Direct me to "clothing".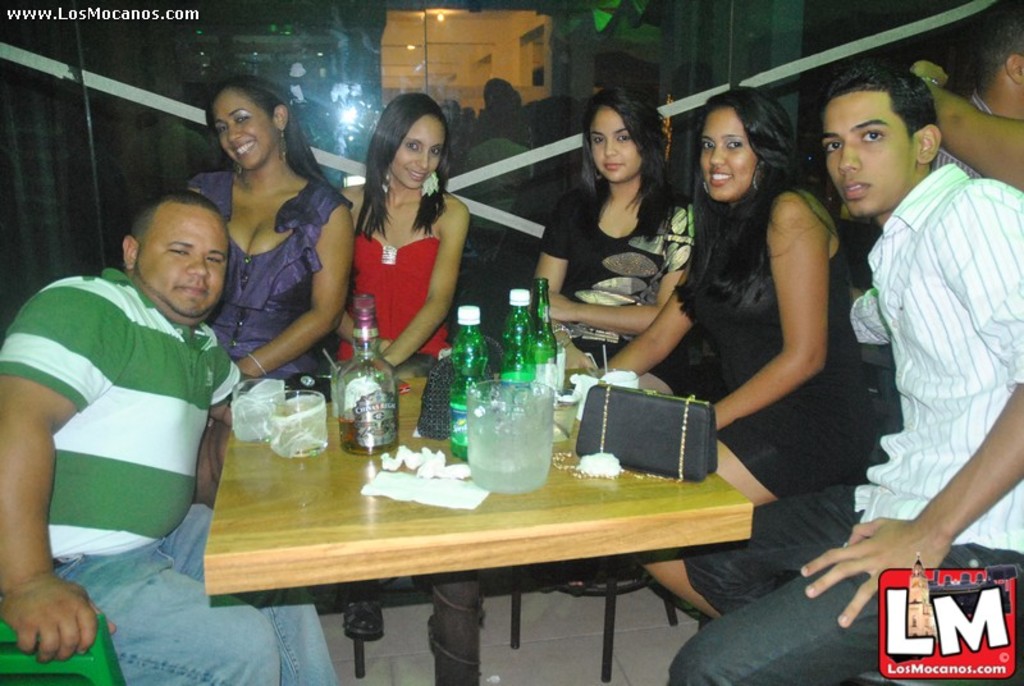
Direction: (499, 166, 710, 376).
